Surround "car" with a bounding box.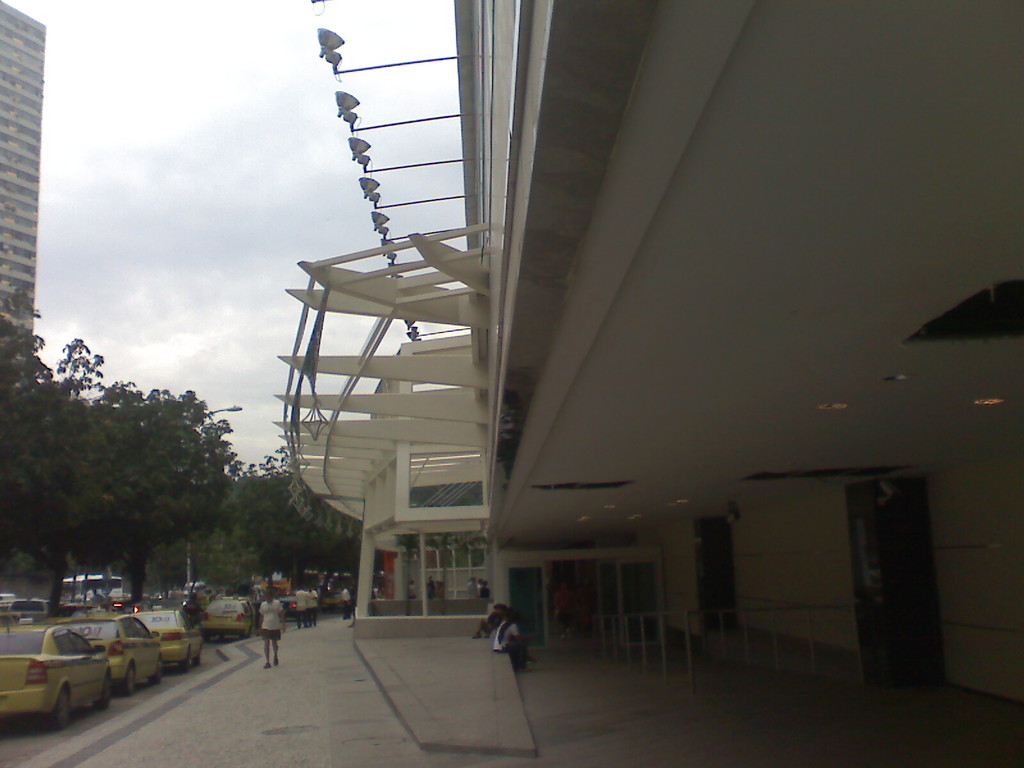
bbox=[68, 610, 163, 696].
